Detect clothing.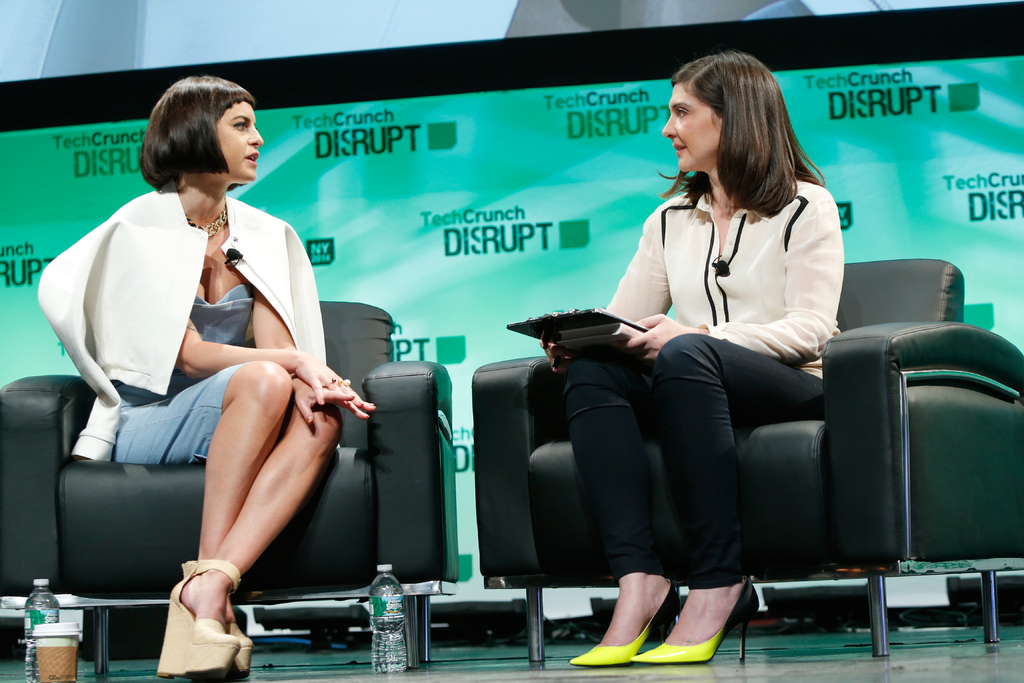
Detected at region(100, 300, 254, 461).
